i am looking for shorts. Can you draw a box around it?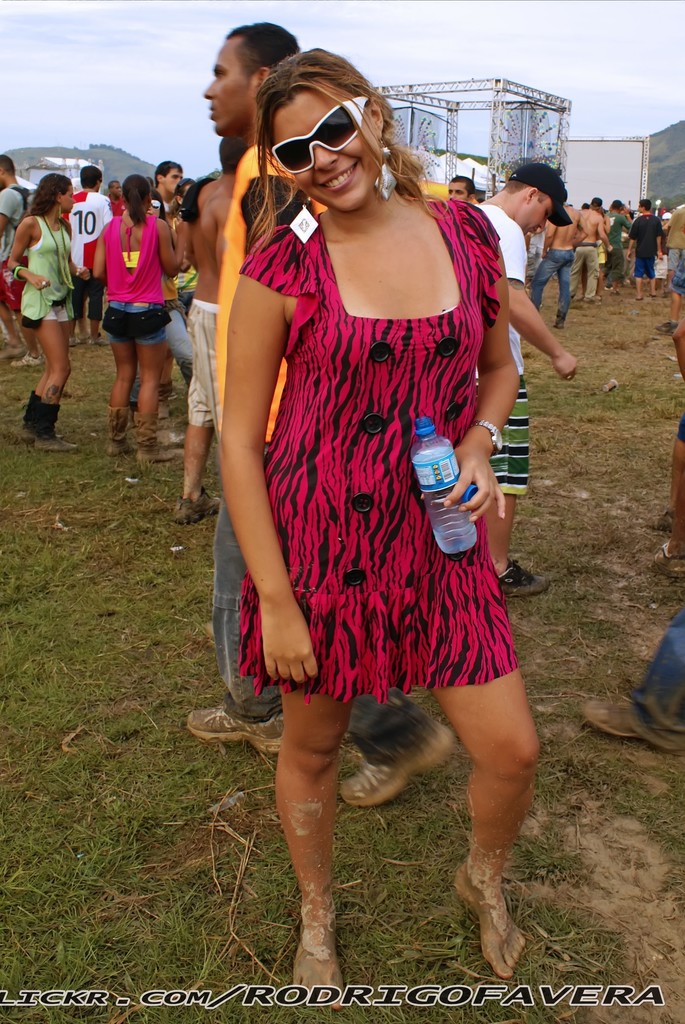
Sure, the bounding box is {"left": 101, "top": 303, "right": 174, "bottom": 347}.
